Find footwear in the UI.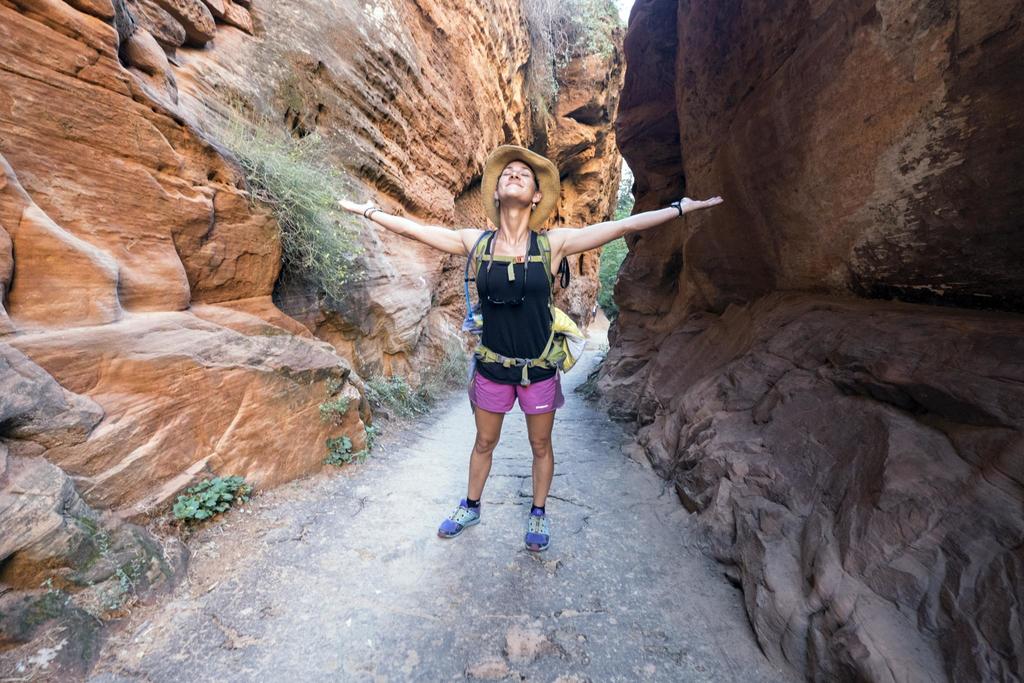
UI element at left=436, top=498, right=479, bottom=536.
